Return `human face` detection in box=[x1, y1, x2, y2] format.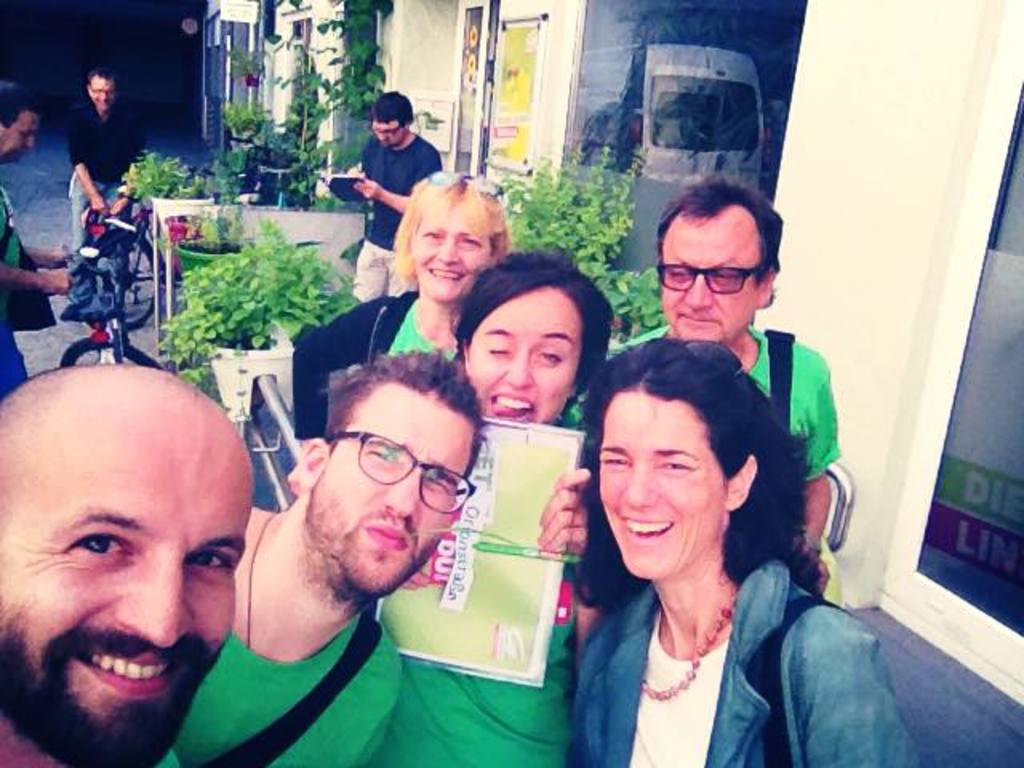
box=[368, 118, 405, 147].
